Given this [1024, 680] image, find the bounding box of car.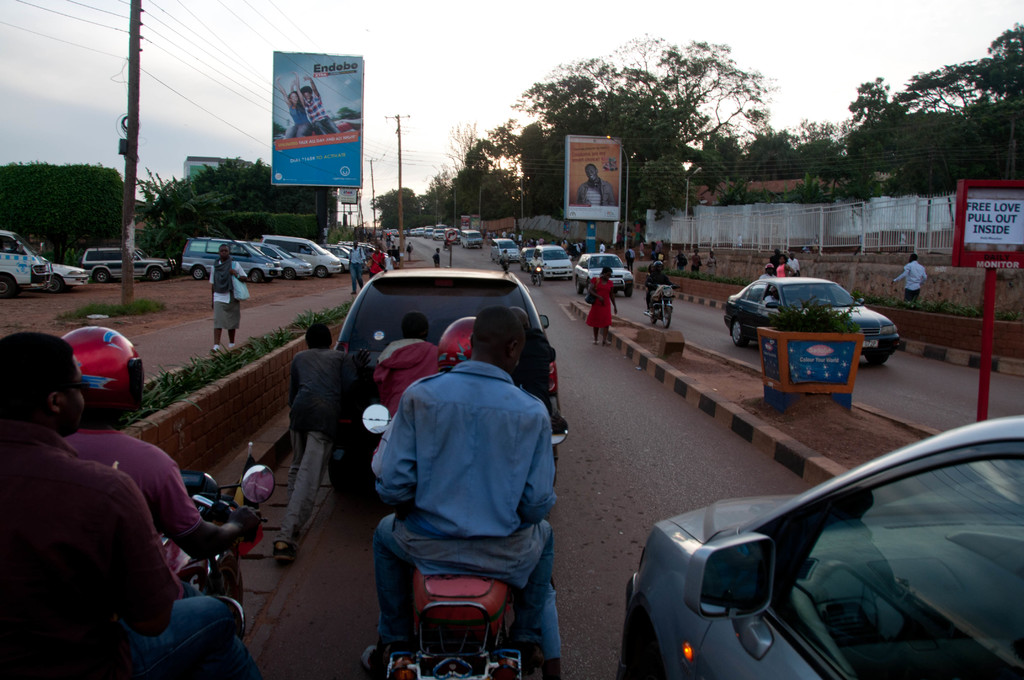
box(634, 428, 1000, 679).
